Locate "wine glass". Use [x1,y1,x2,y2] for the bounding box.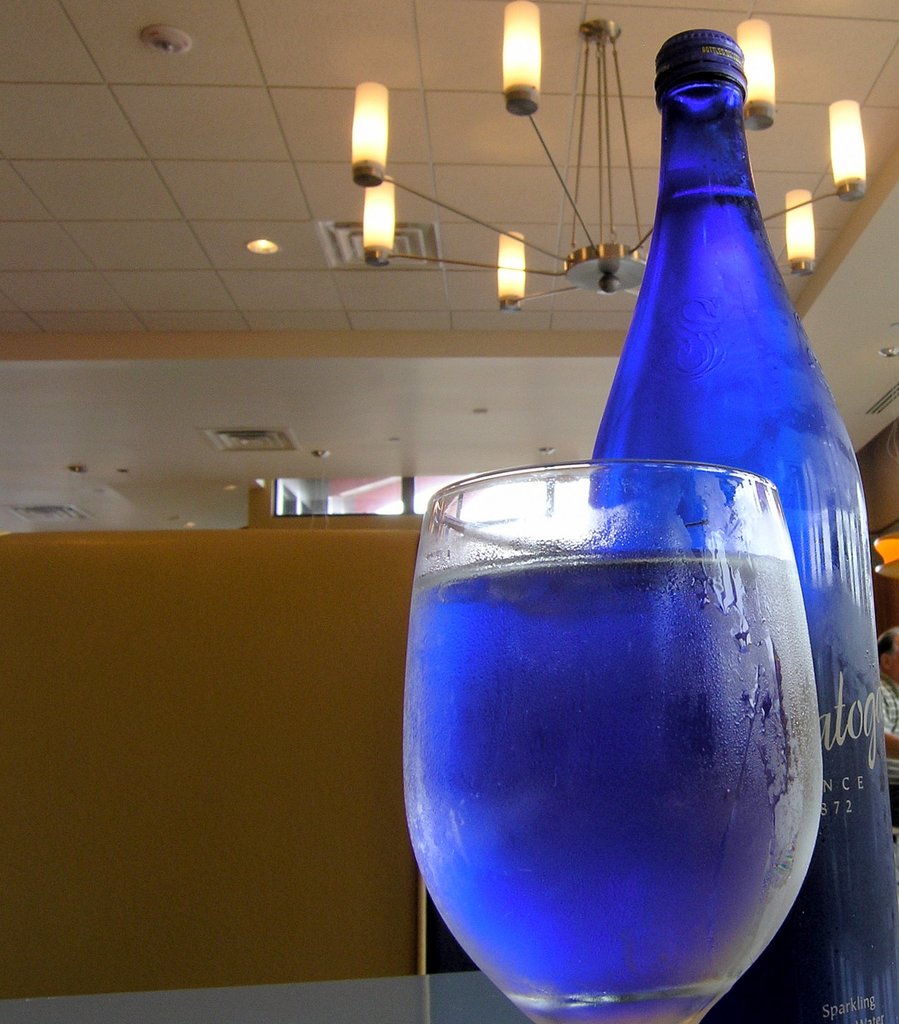
[400,461,826,1023].
